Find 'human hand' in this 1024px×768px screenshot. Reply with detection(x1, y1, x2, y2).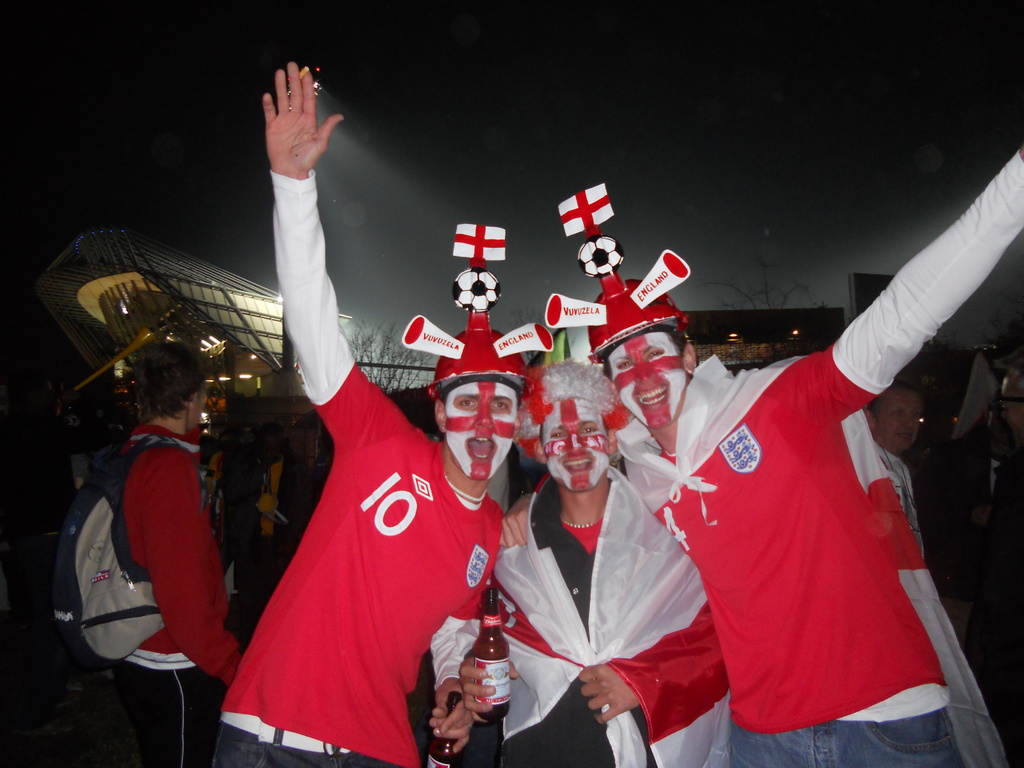
detection(456, 655, 521, 724).
